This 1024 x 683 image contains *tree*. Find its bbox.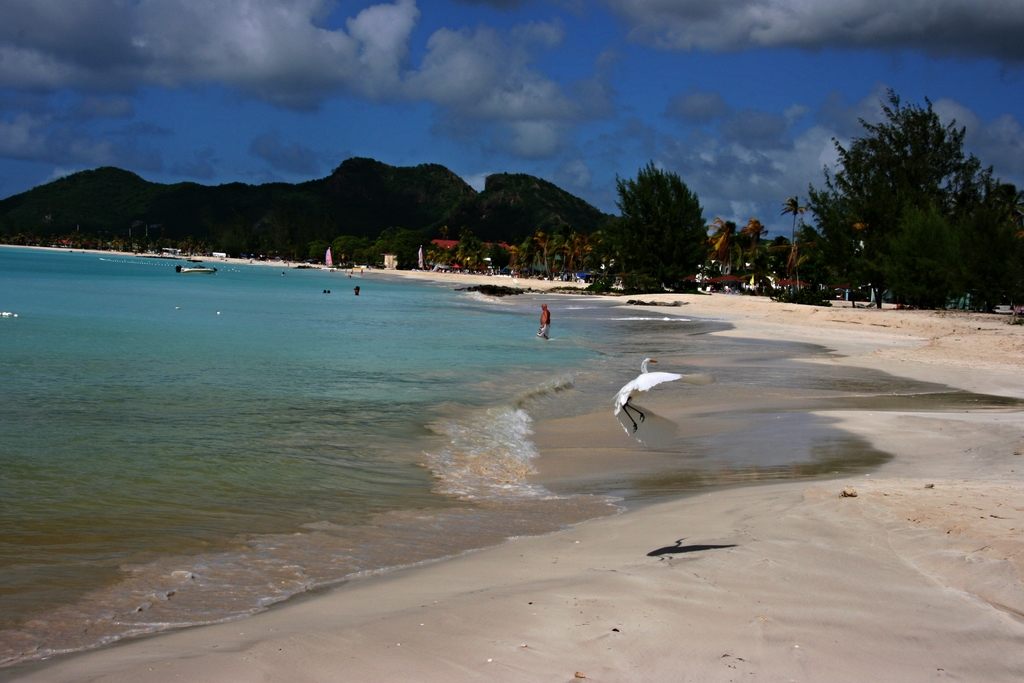
<region>804, 81, 995, 302</region>.
